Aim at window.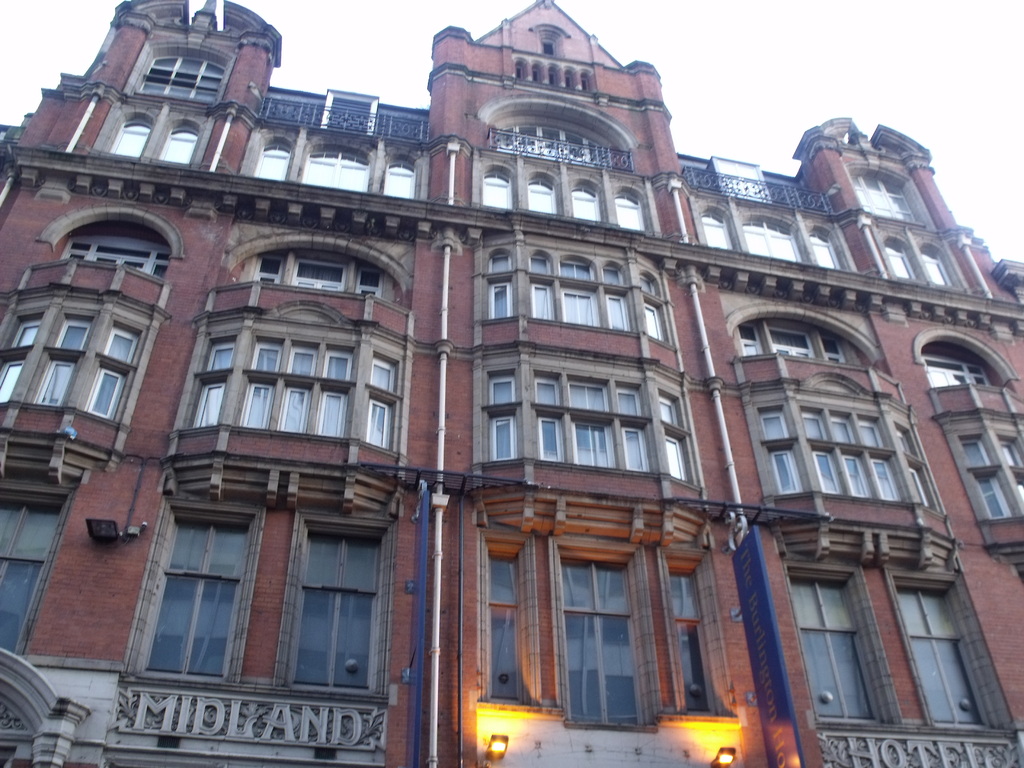
Aimed at bbox=(529, 284, 553, 319).
